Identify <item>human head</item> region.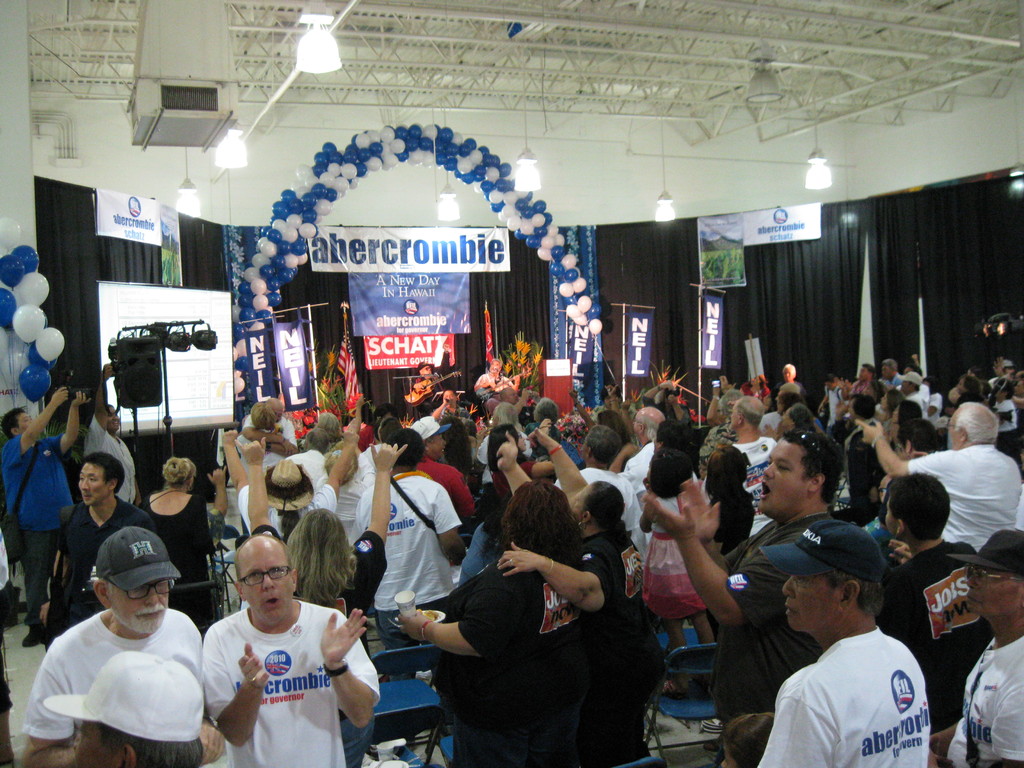
Region: pyautogui.locateOnScreen(44, 649, 204, 767).
